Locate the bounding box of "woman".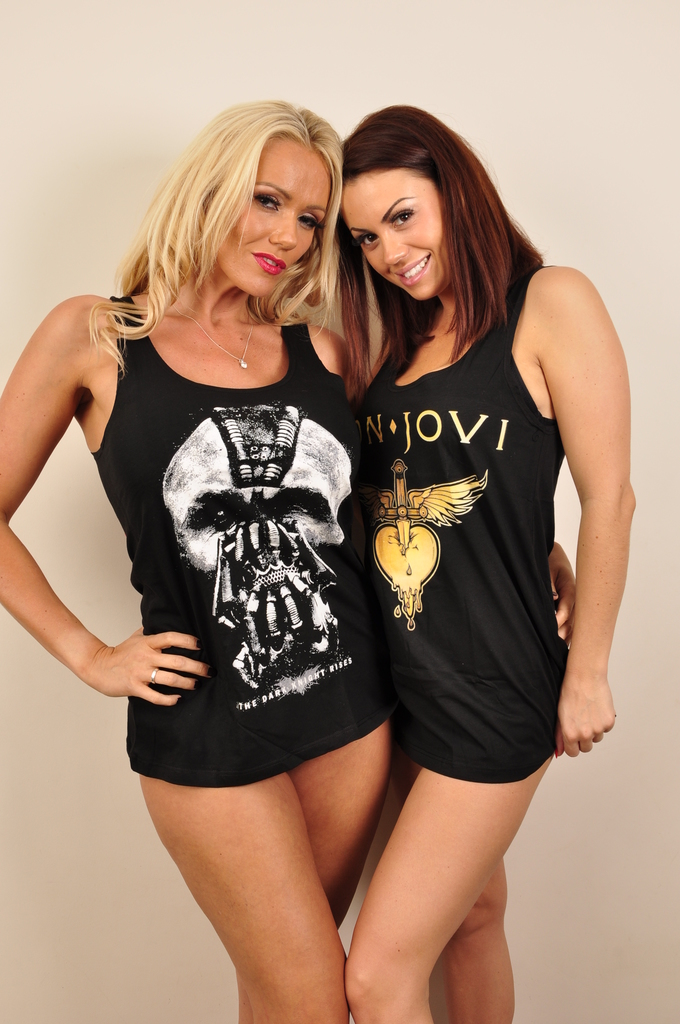
Bounding box: 349,96,638,1023.
